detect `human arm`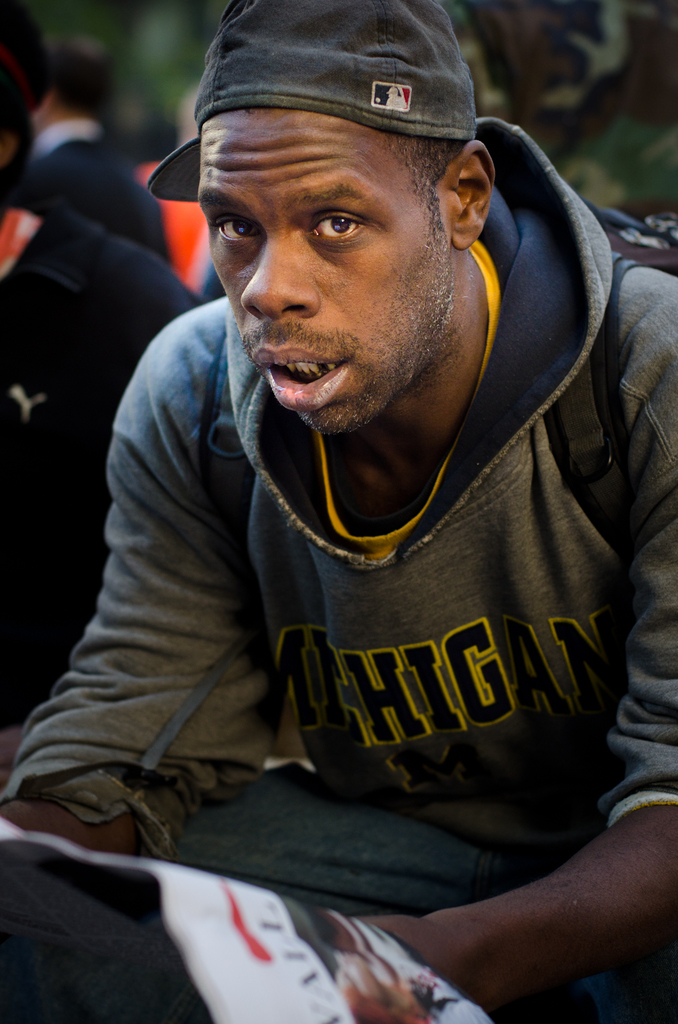
pyautogui.locateOnScreen(351, 783, 677, 1018)
